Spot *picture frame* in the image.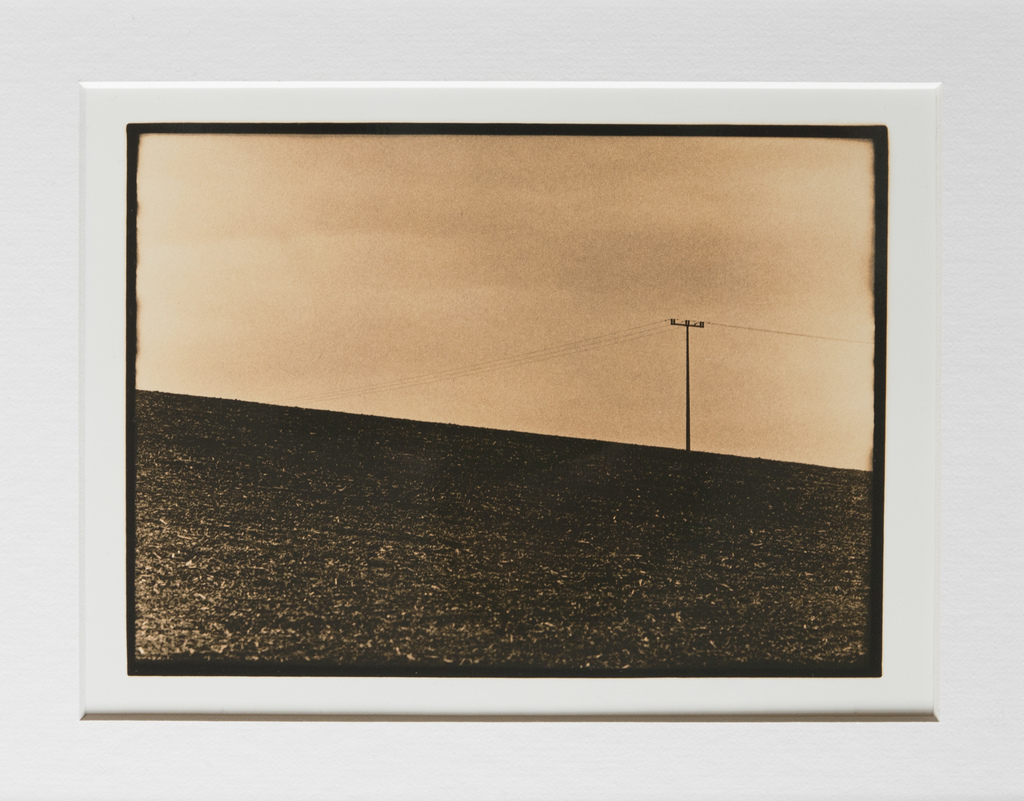
*picture frame* found at x1=75, y1=80, x2=941, y2=720.
